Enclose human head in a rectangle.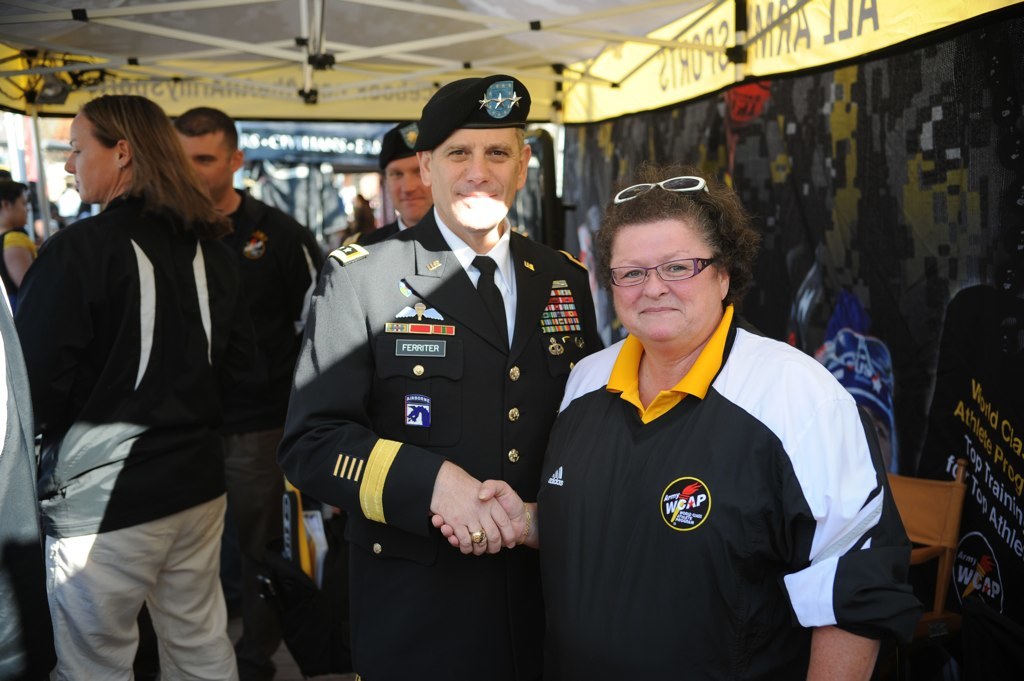
detection(63, 96, 180, 203).
